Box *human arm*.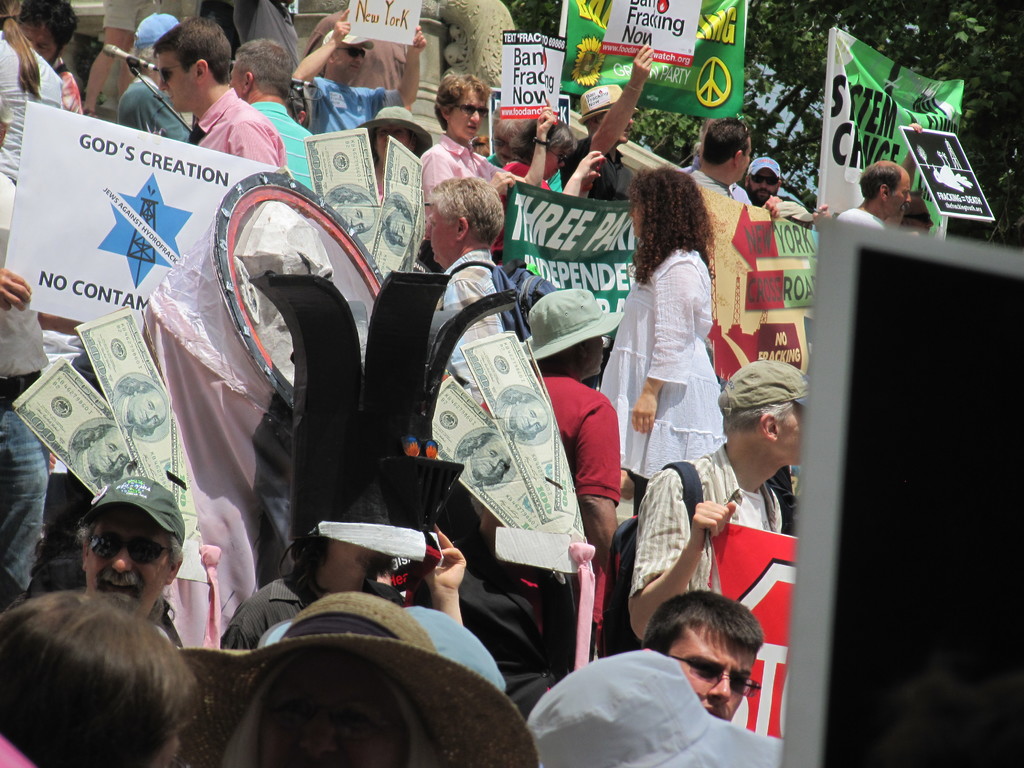
523/108/555/188.
